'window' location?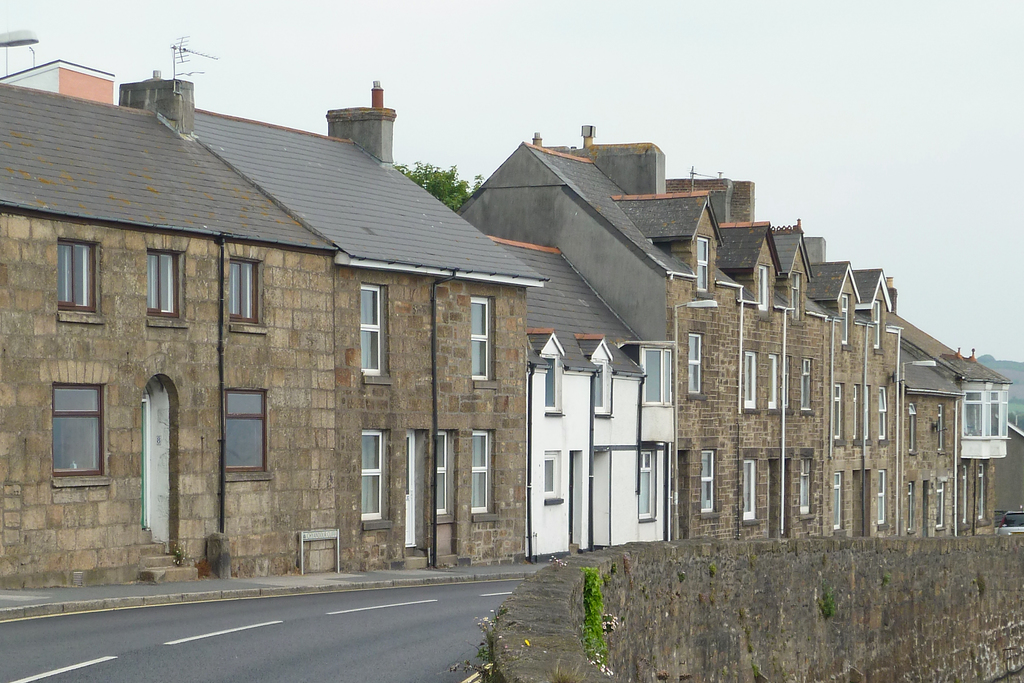
{"x1": 829, "y1": 386, "x2": 843, "y2": 447}
